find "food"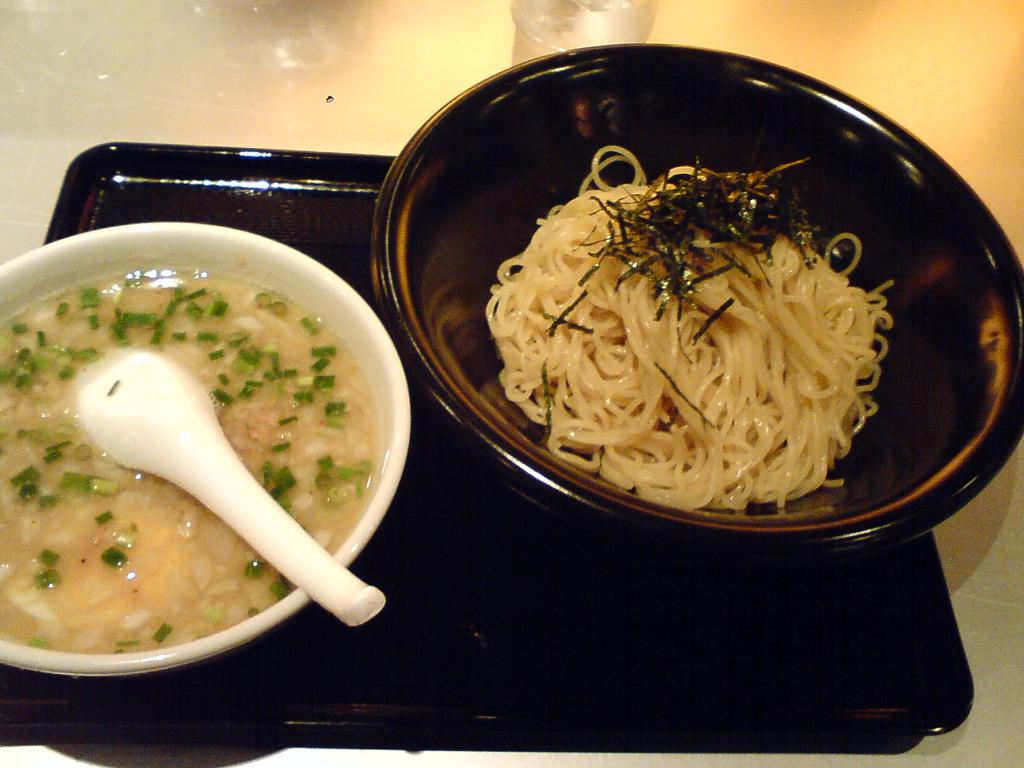
crop(0, 266, 402, 668)
